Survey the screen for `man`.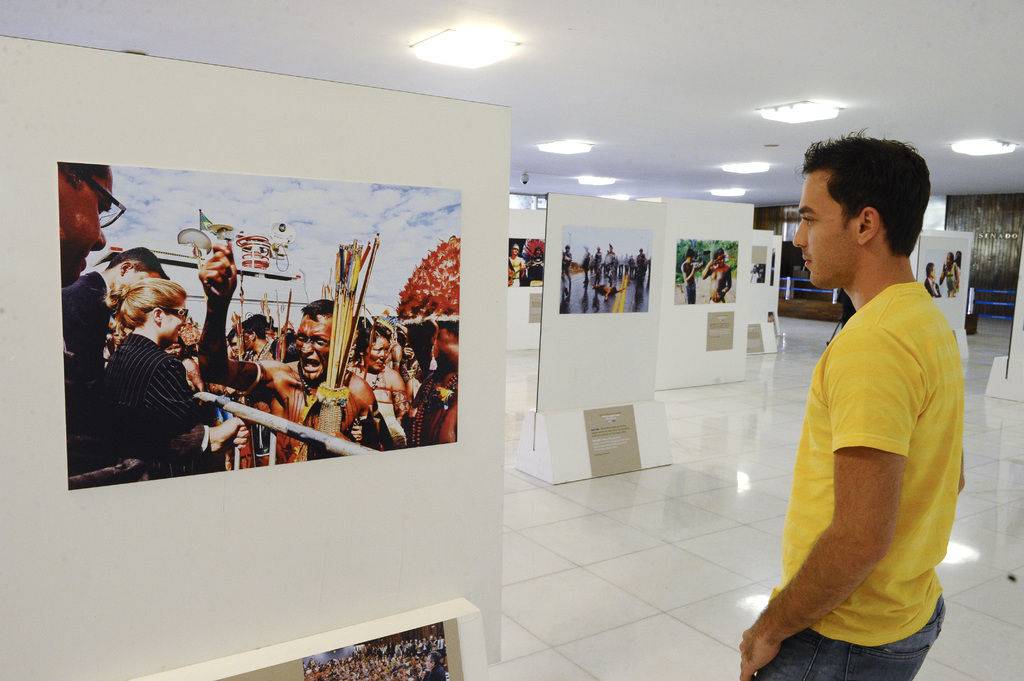
Survey found: Rect(49, 246, 173, 399).
